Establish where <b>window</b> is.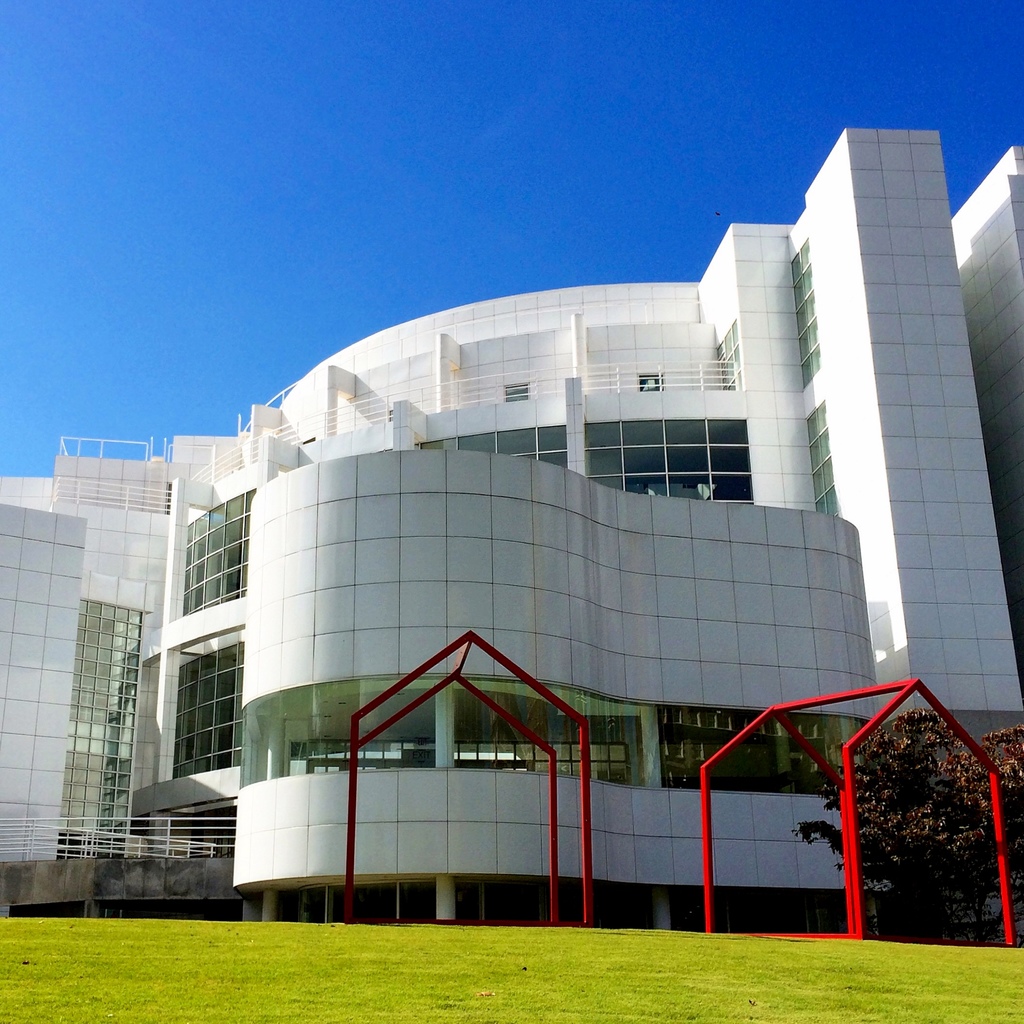
Established at pyautogui.locateOnScreen(502, 385, 531, 396).
